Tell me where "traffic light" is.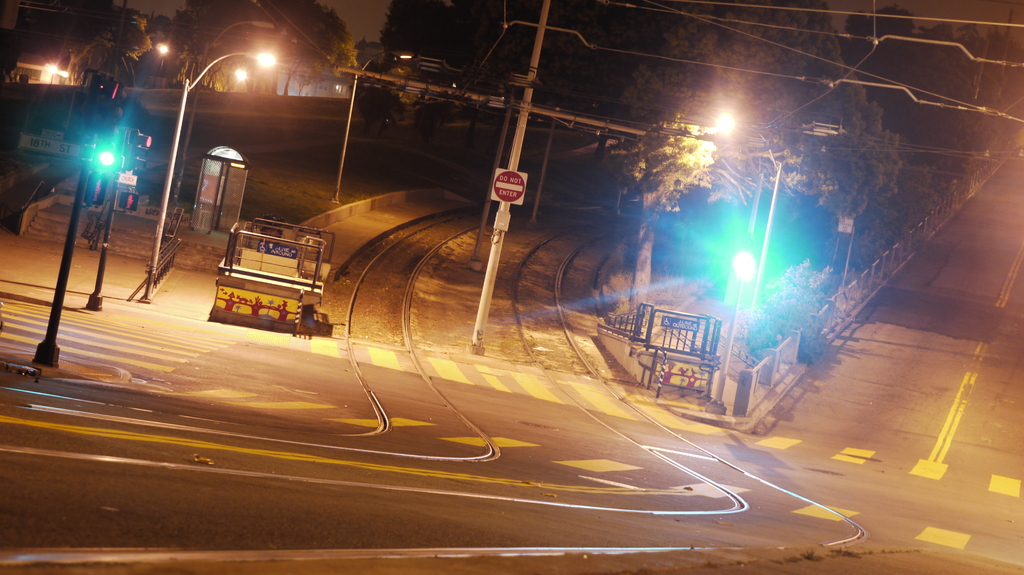
"traffic light" is at select_region(93, 79, 125, 140).
